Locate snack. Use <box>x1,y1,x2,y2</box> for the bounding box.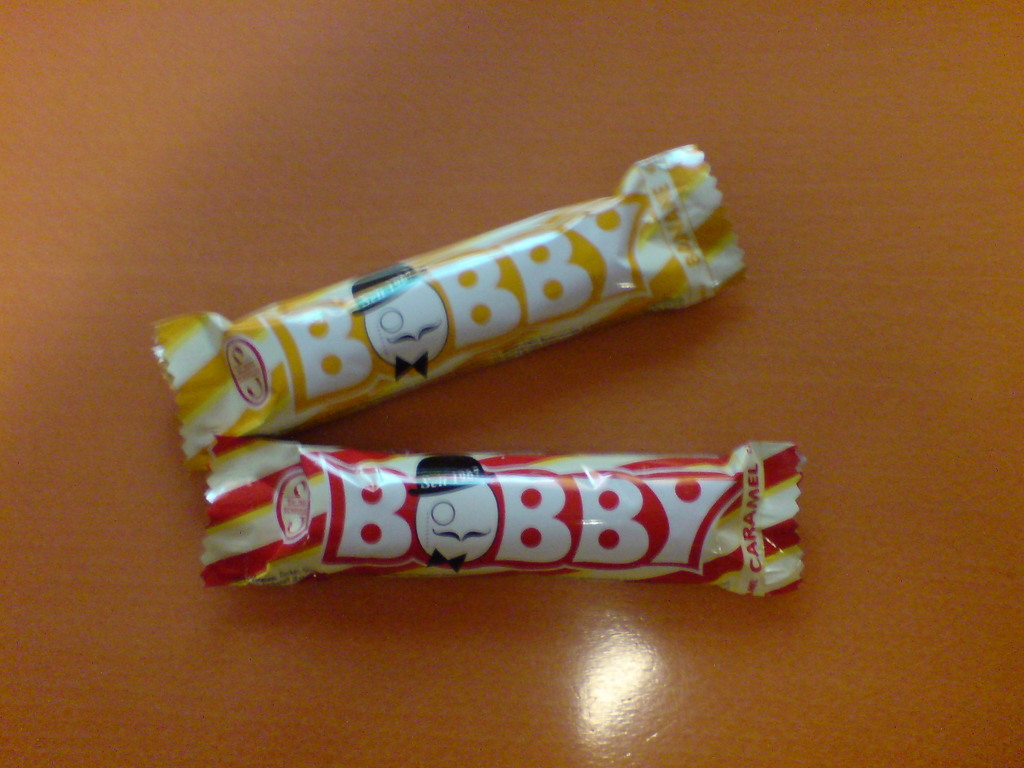
<box>199,433,809,600</box>.
